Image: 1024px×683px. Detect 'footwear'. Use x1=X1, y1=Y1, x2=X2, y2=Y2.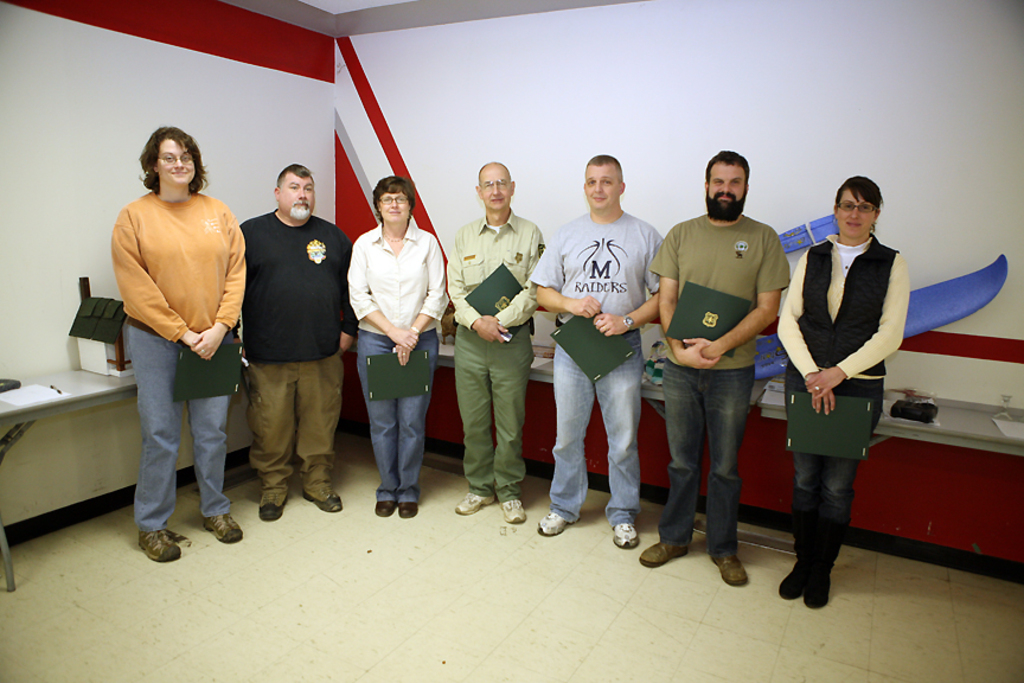
x1=396, y1=499, x2=420, y2=519.
